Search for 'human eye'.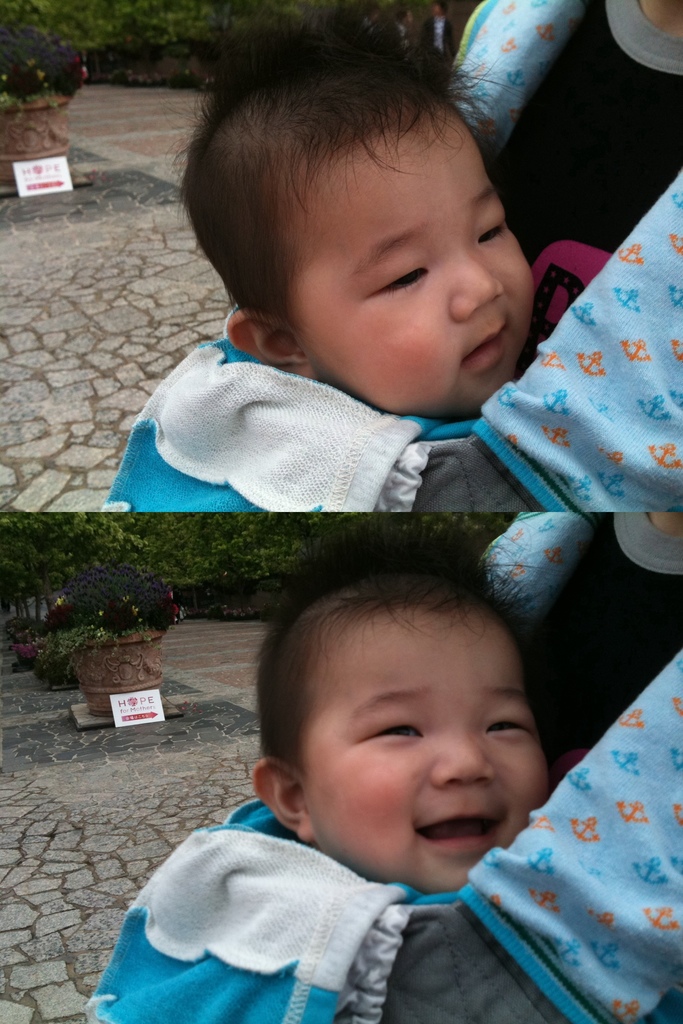
Found at box=[365, 717, 429, 742].
